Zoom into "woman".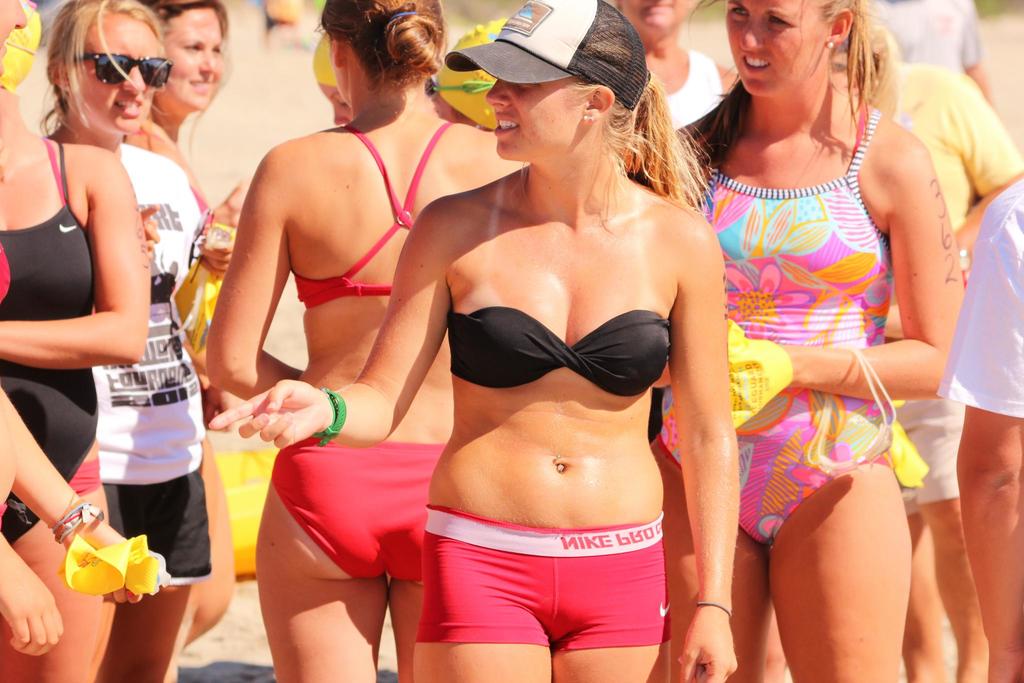
Zoom target: <bbox>202, 0, 522, 682</bbox>.
